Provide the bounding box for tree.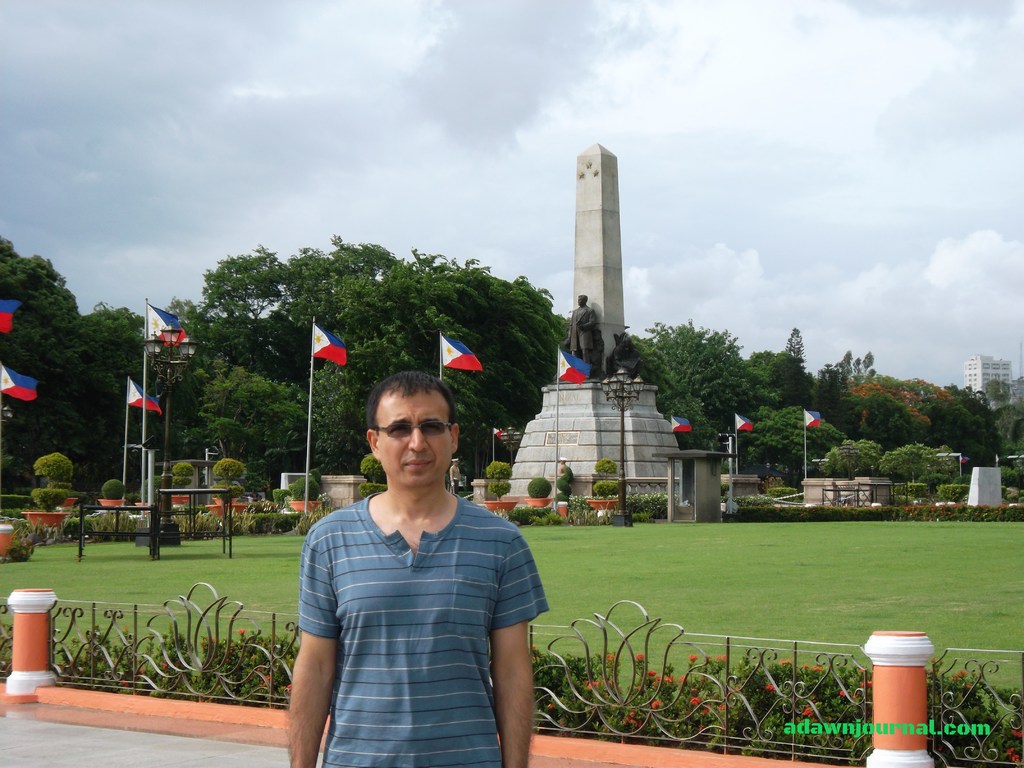
(166, 232, 562, 467).
